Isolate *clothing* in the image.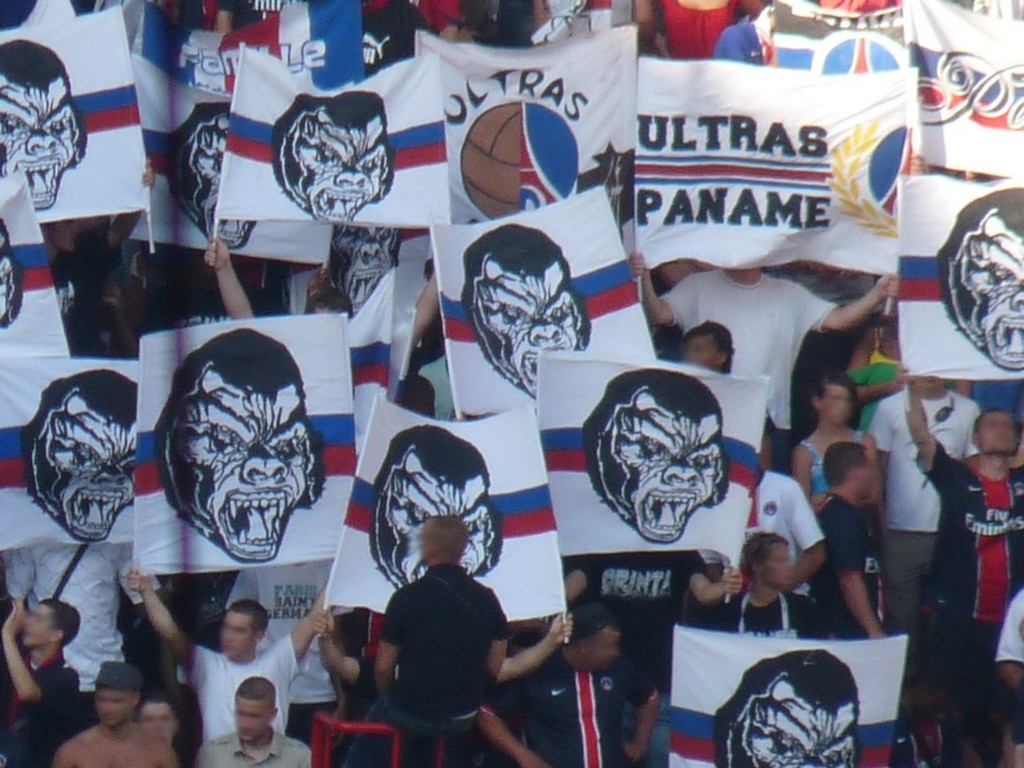
Isolated region: 478,652,657,767.
